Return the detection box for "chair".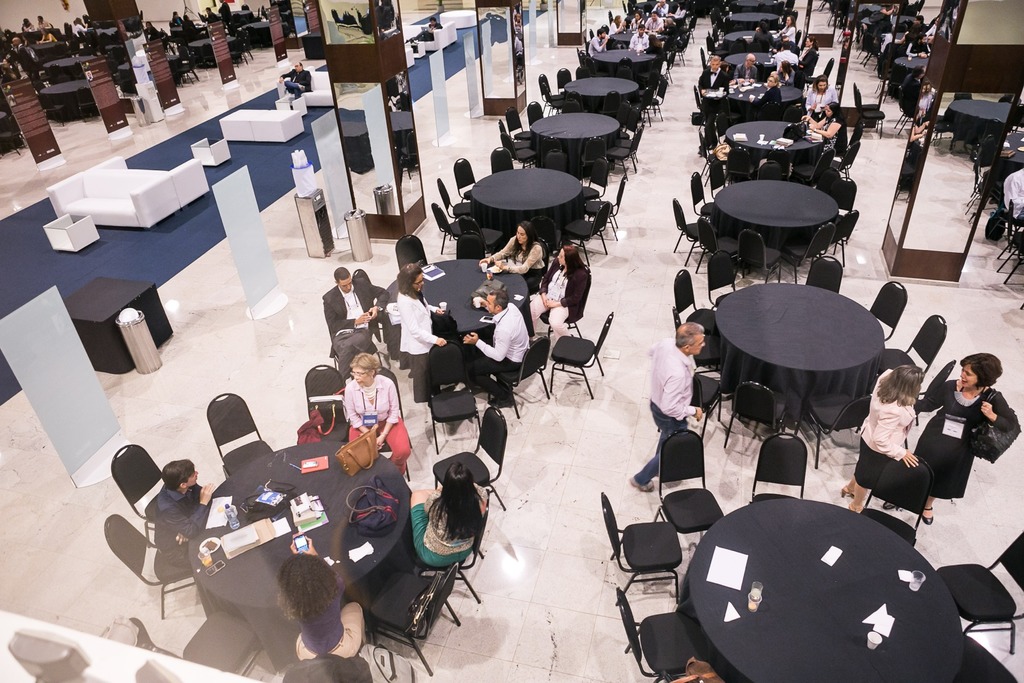
[left=879, top=306, right=952, bottom=377].
